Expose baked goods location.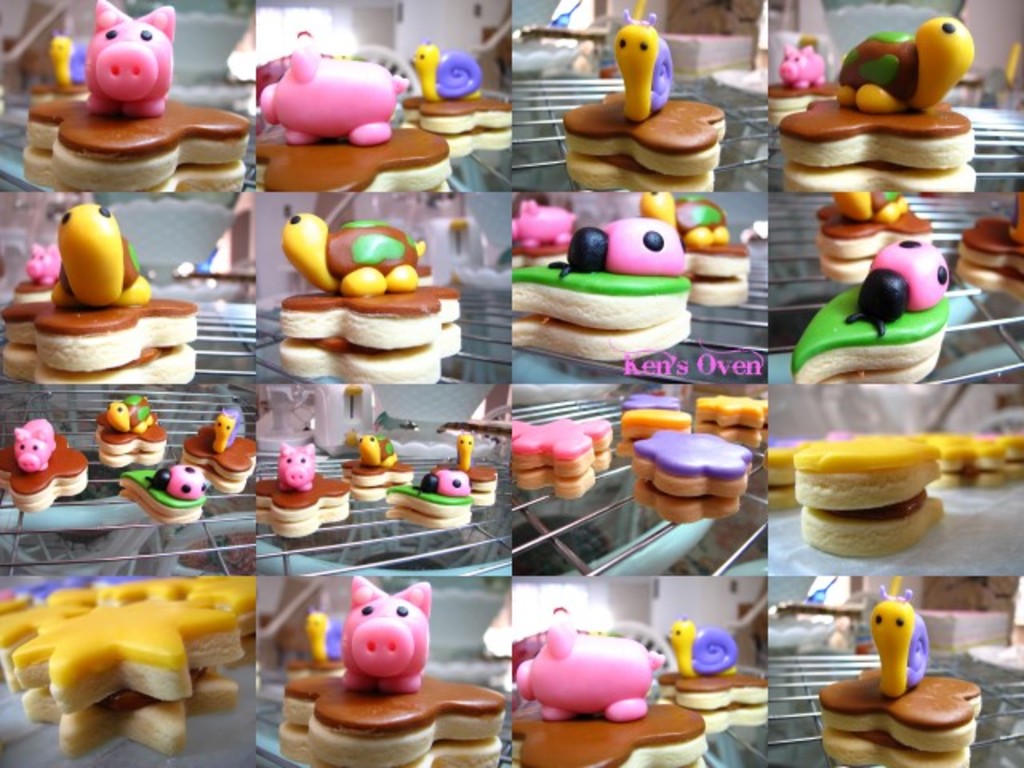
Exposed at box(792, 426, 954, 555).
